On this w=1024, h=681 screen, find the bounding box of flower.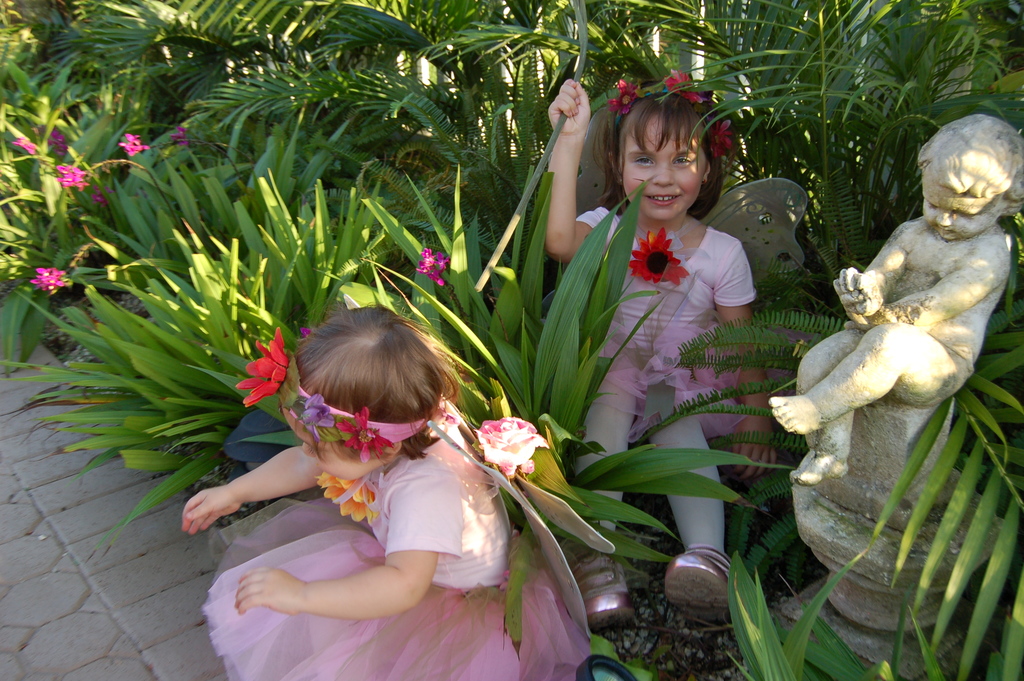
Bounding box: 604 82 641 115.
